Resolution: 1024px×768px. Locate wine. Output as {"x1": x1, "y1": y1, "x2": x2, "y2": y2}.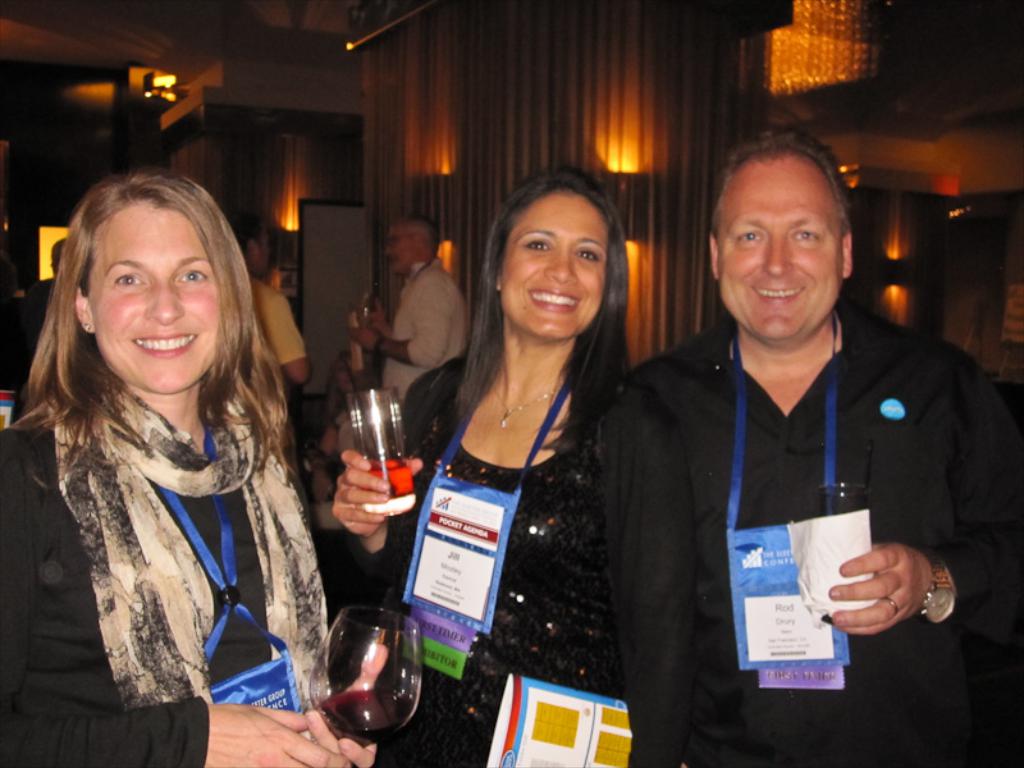
{"x1": 358, "y1": 451, "x2": 416, "y2": 503}.
